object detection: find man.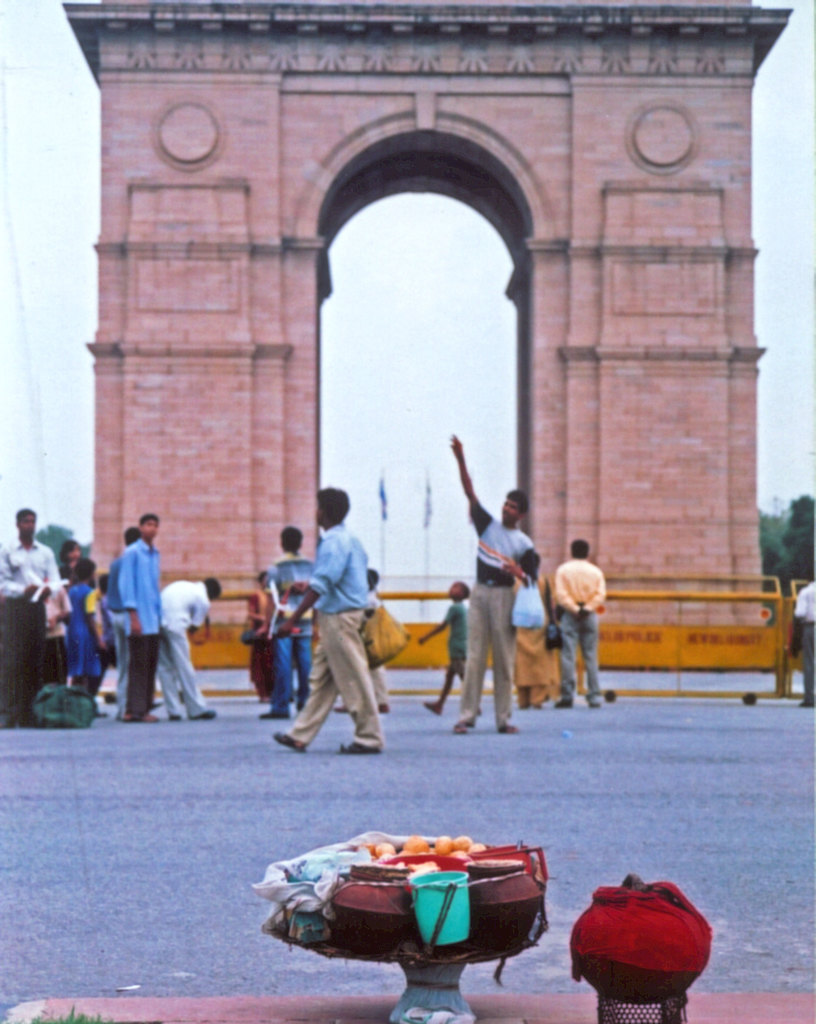
l=164, t=574, r=222, b=721.
